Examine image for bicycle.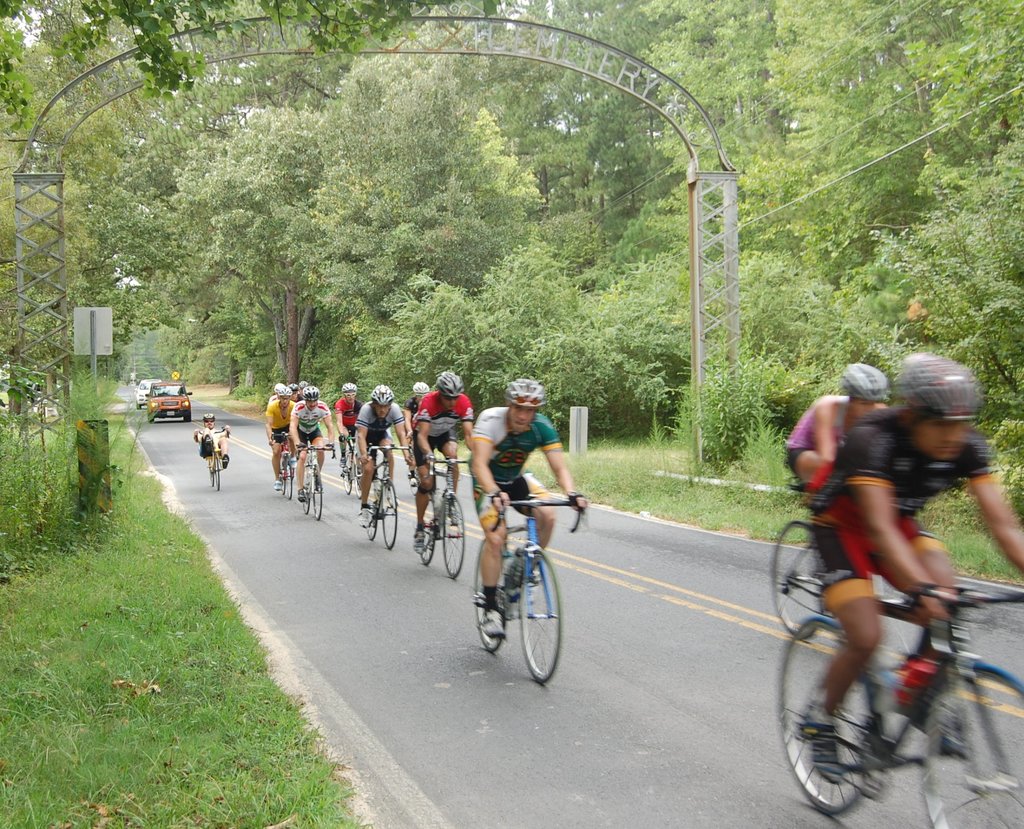
Examination result: 268/429/297/499.
